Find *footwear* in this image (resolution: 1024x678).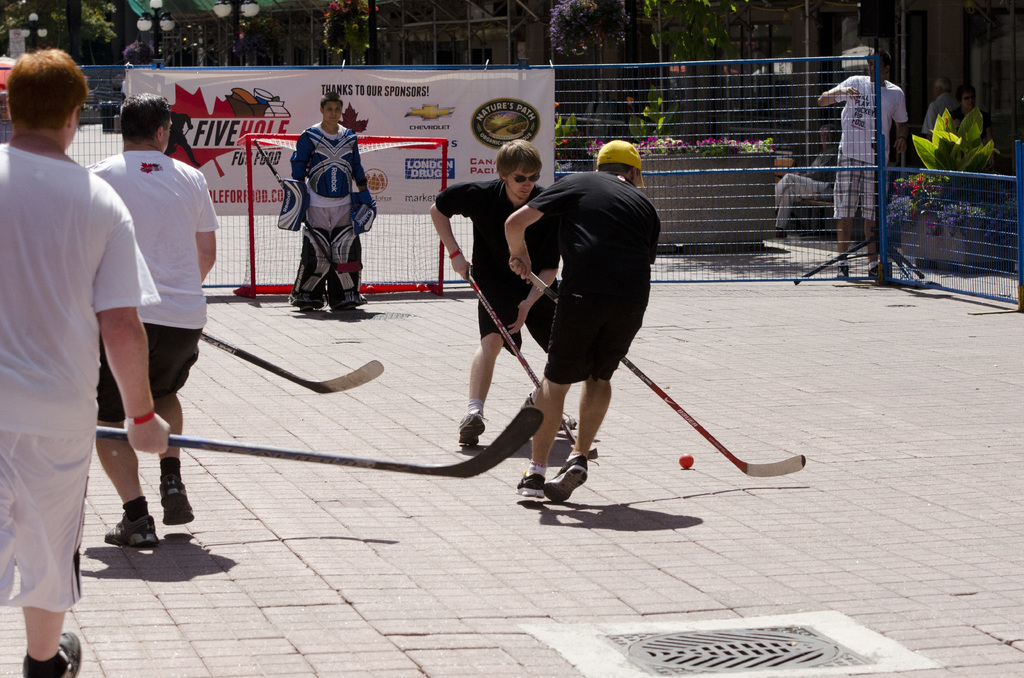
box=[284, 286, 328, 314].
